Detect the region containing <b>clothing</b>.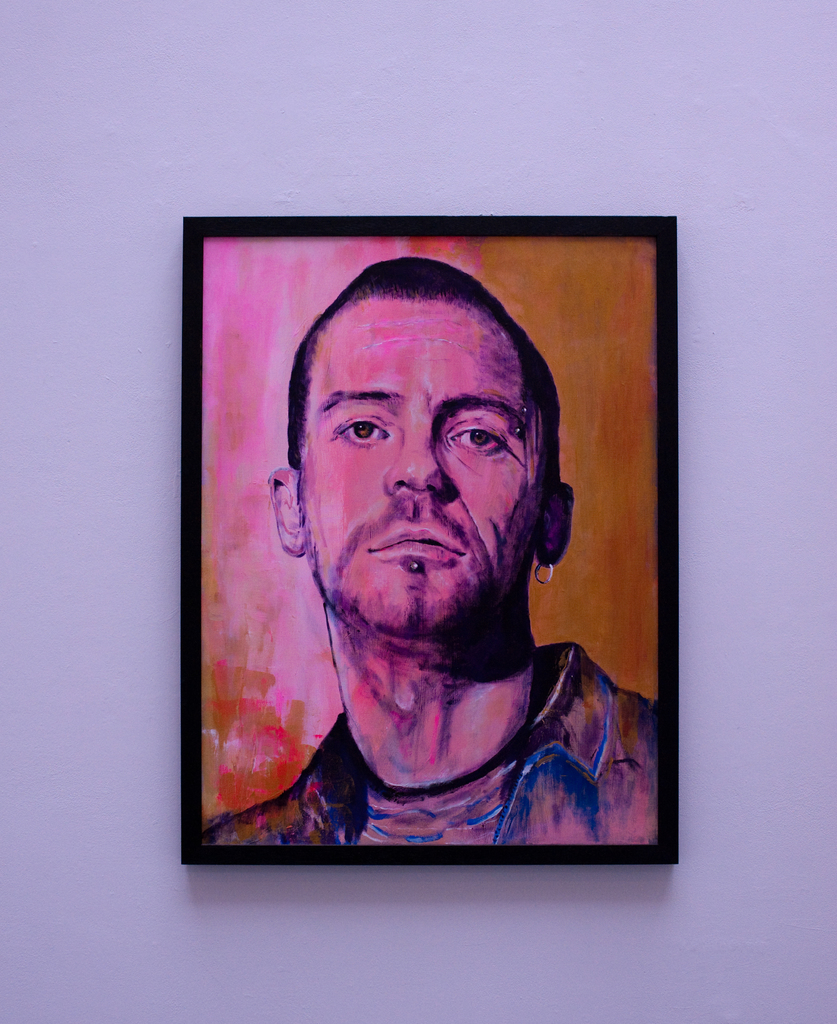
l=209, t=637, r=662, b=846.
